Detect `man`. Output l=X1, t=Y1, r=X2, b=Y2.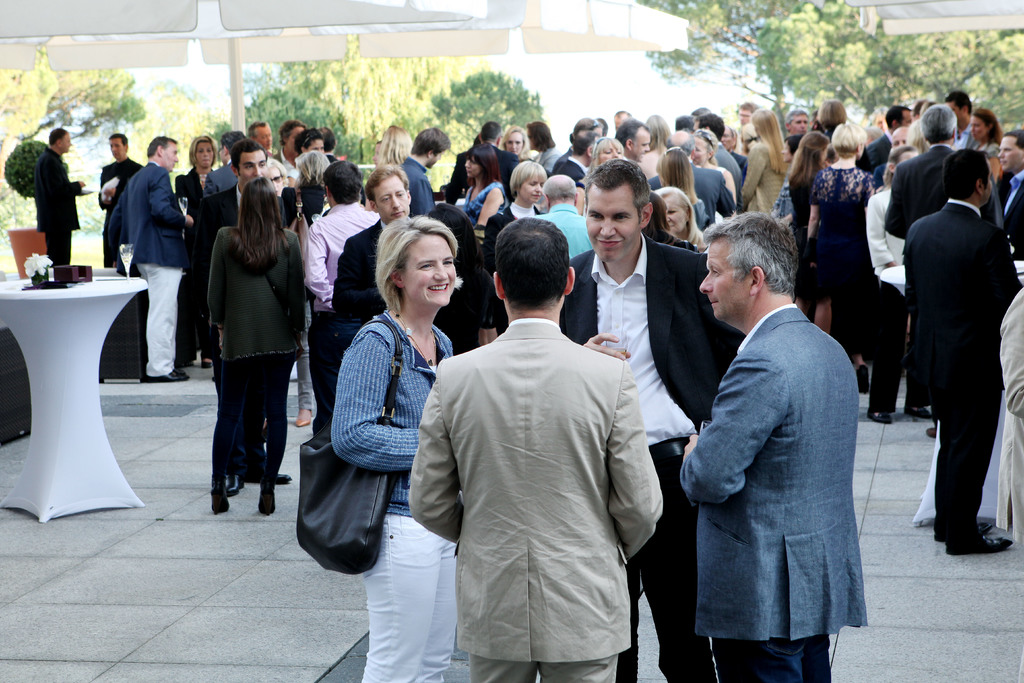
l=560, t=158, r=746, b=682.
